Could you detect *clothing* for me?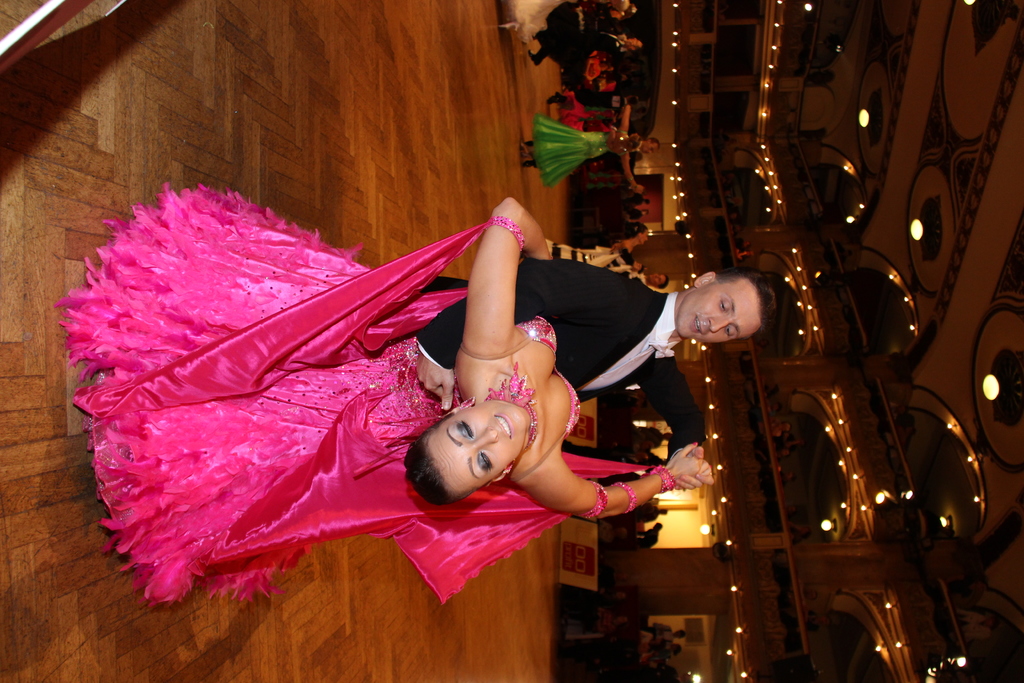
Detection result: 936, 604, 997, 648.
